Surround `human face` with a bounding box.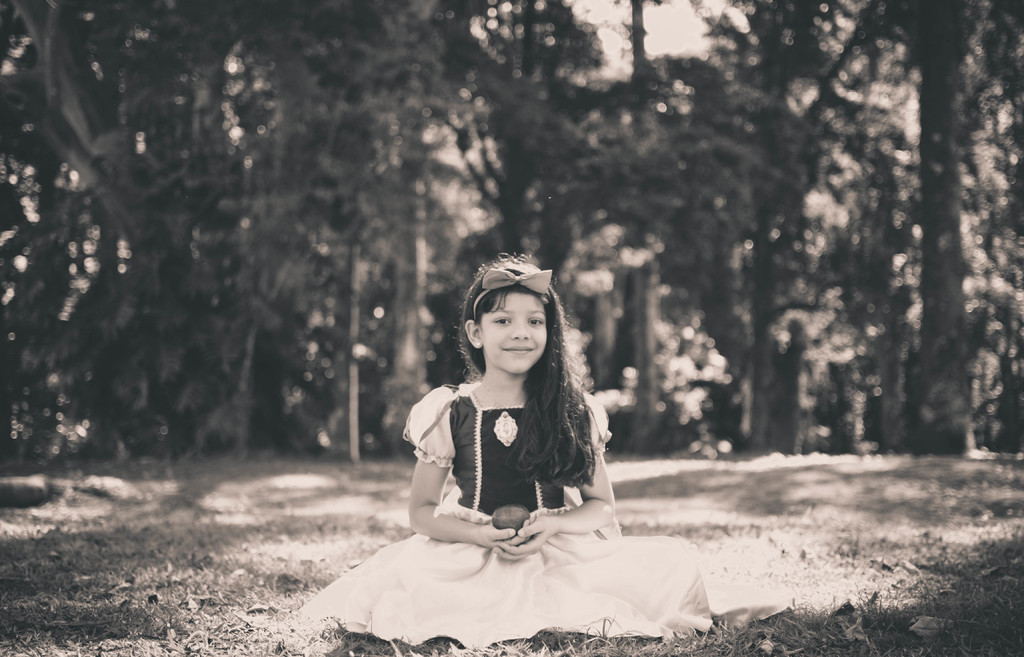
bbox(480, 295, 548, 376).
